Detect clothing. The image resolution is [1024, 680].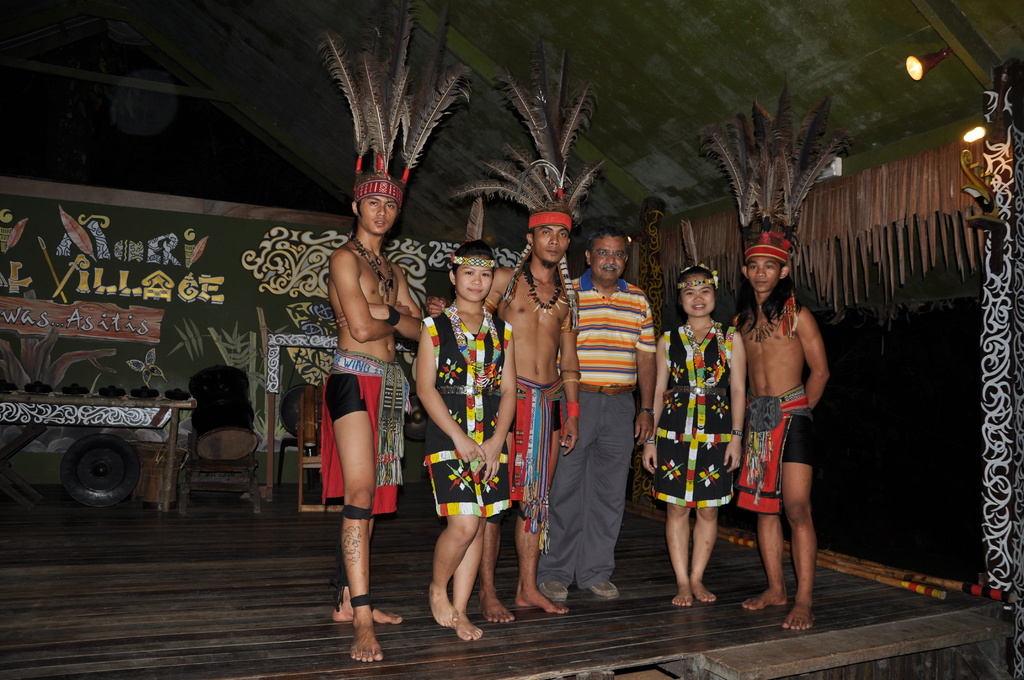
{"left": 737, "top": 382, "right": 817, "bottom": 513}.
